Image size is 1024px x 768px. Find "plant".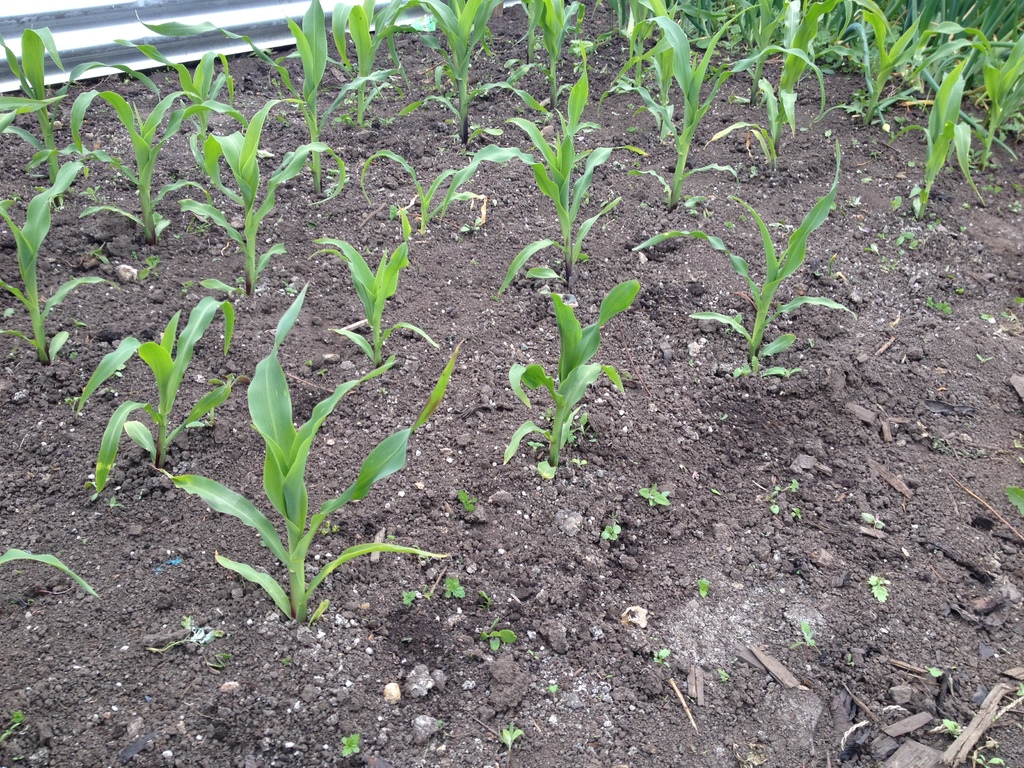
(500, 34, 627, 297).
